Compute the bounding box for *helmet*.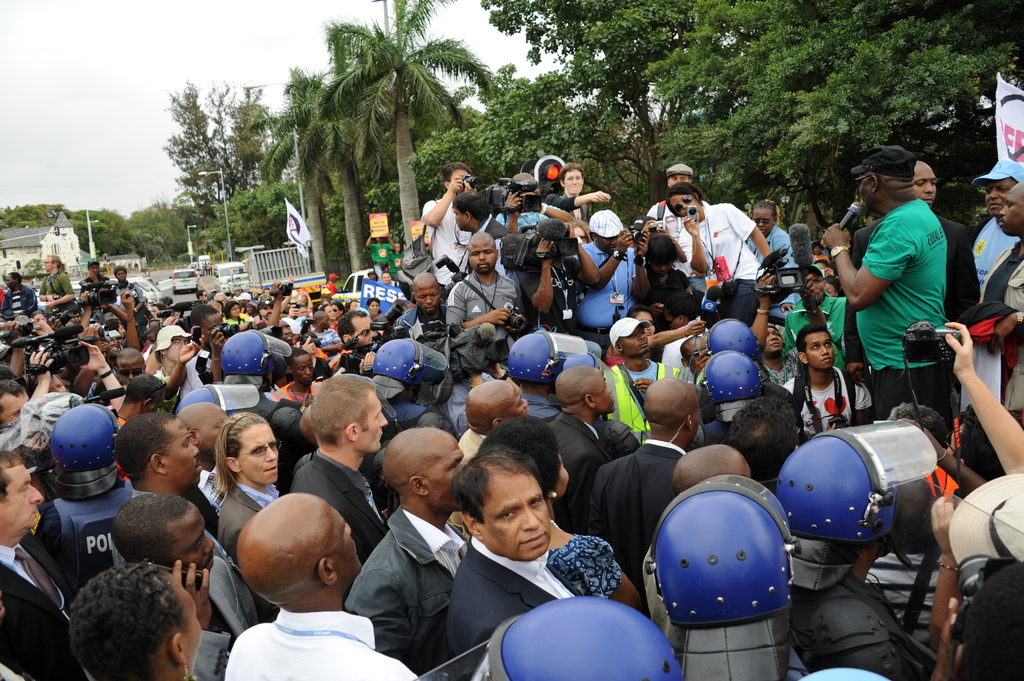
box(643, 474, 792, 680).
